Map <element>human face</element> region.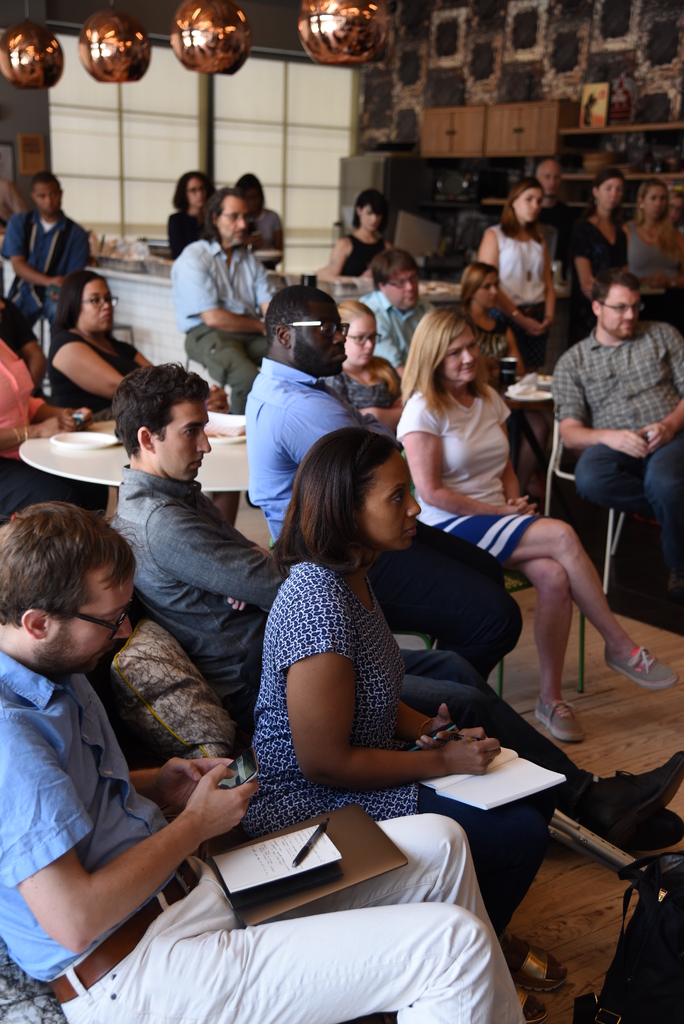
Mapped to 29, 184, 60, 218.
